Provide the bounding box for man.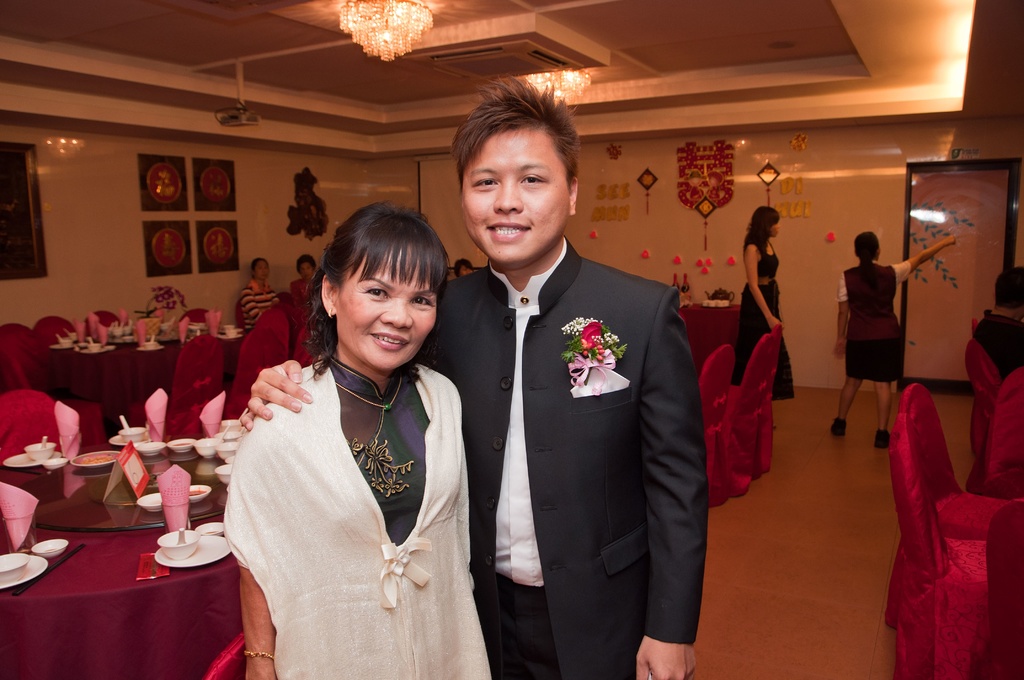
969:260:1023:375.
